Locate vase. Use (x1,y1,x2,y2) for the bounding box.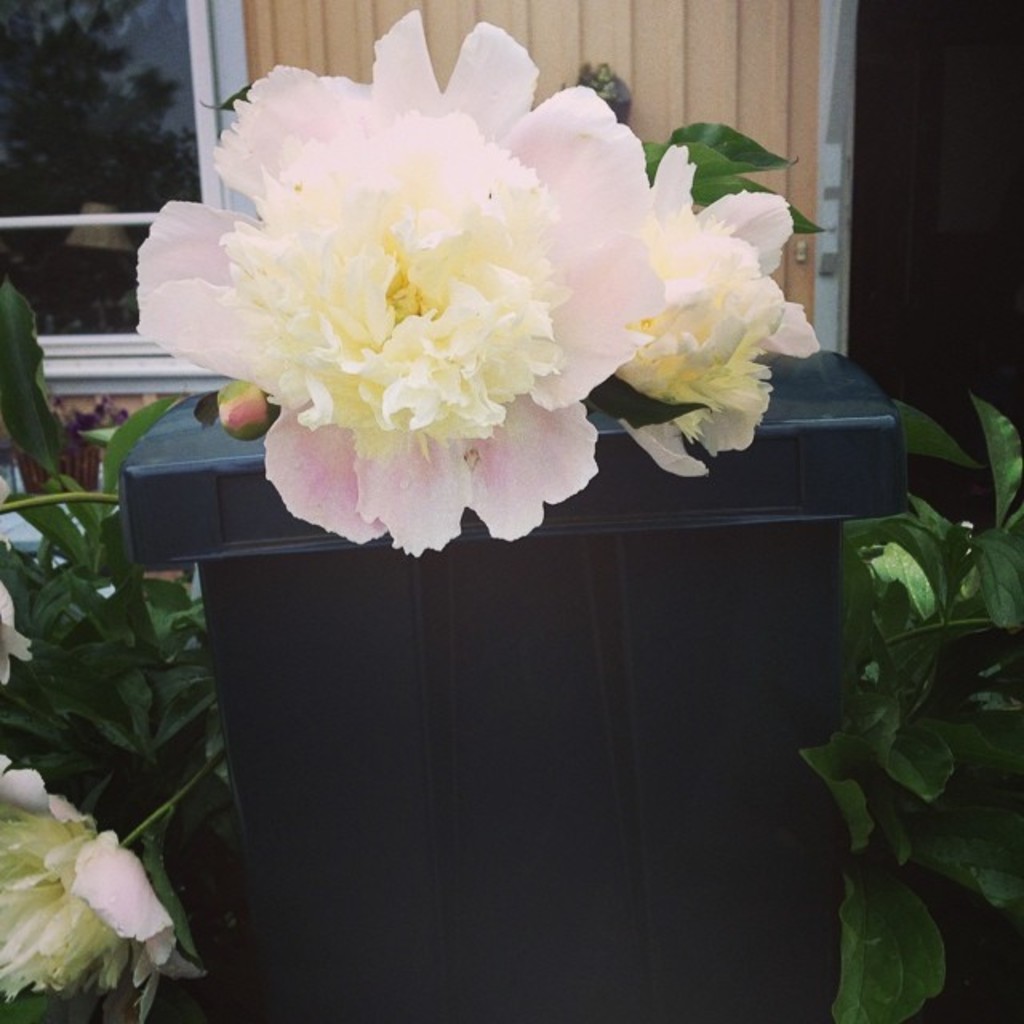
(112,334,906,1018).
